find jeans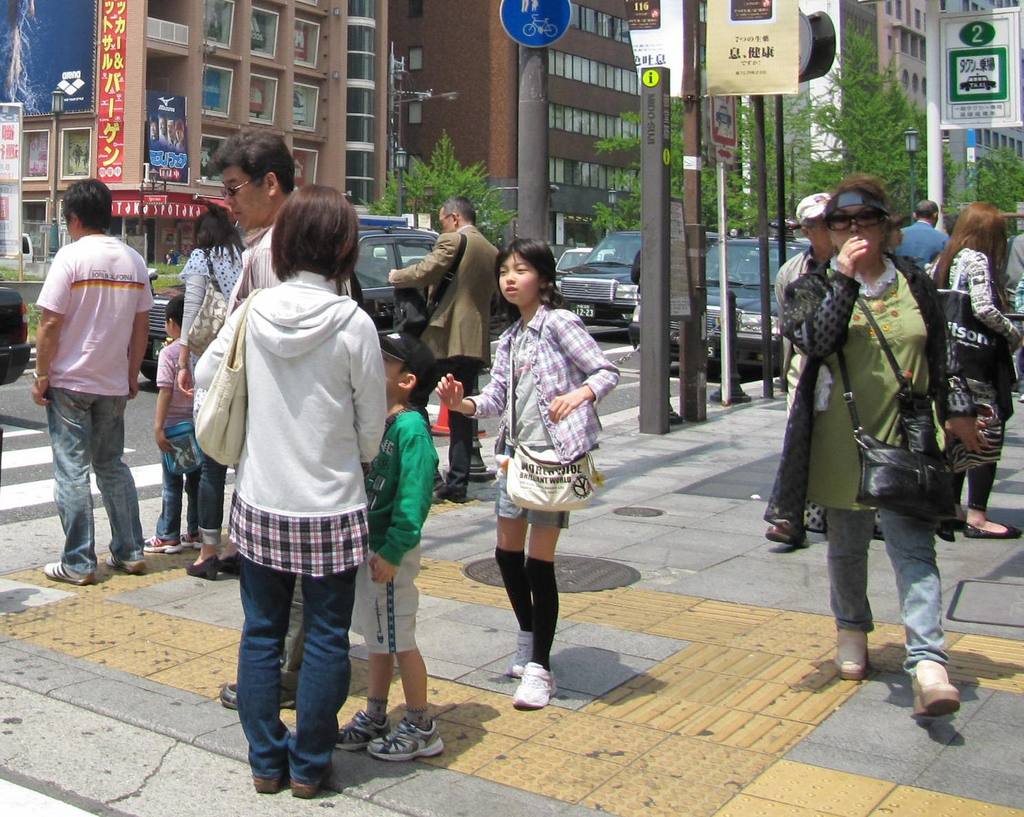
826 507 943 670
